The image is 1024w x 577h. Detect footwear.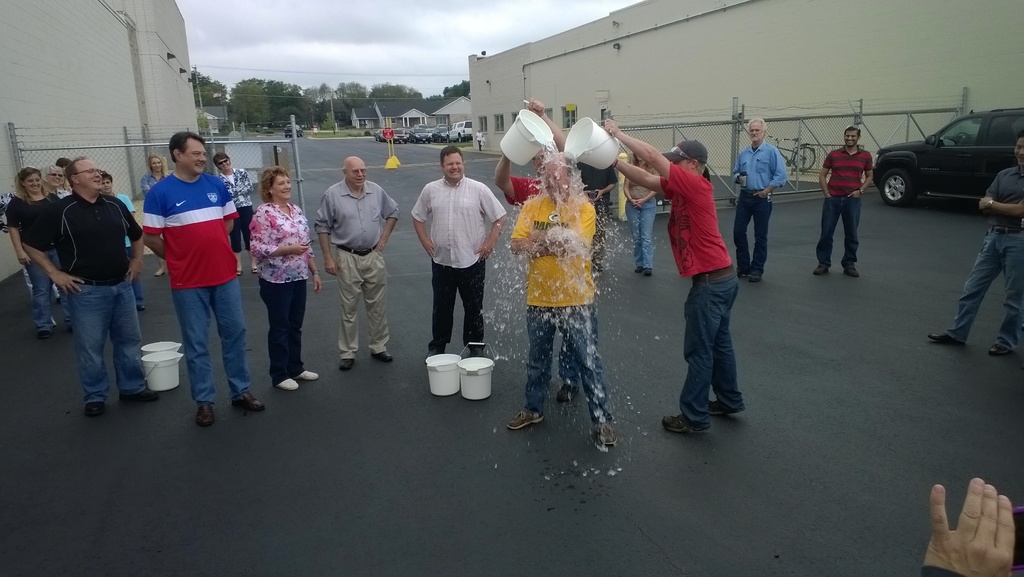
Detection: bbox=(369, 351, 392, 362).
